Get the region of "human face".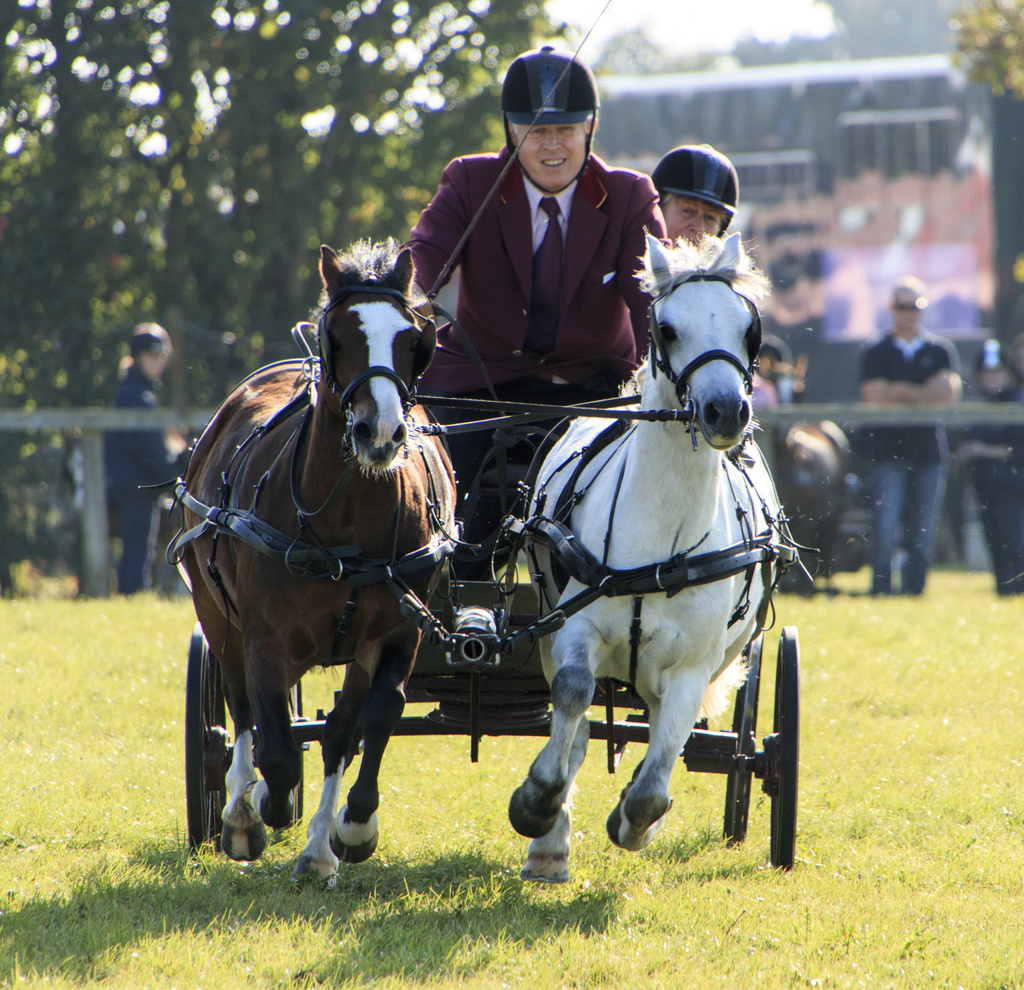
513/127/586/188.
